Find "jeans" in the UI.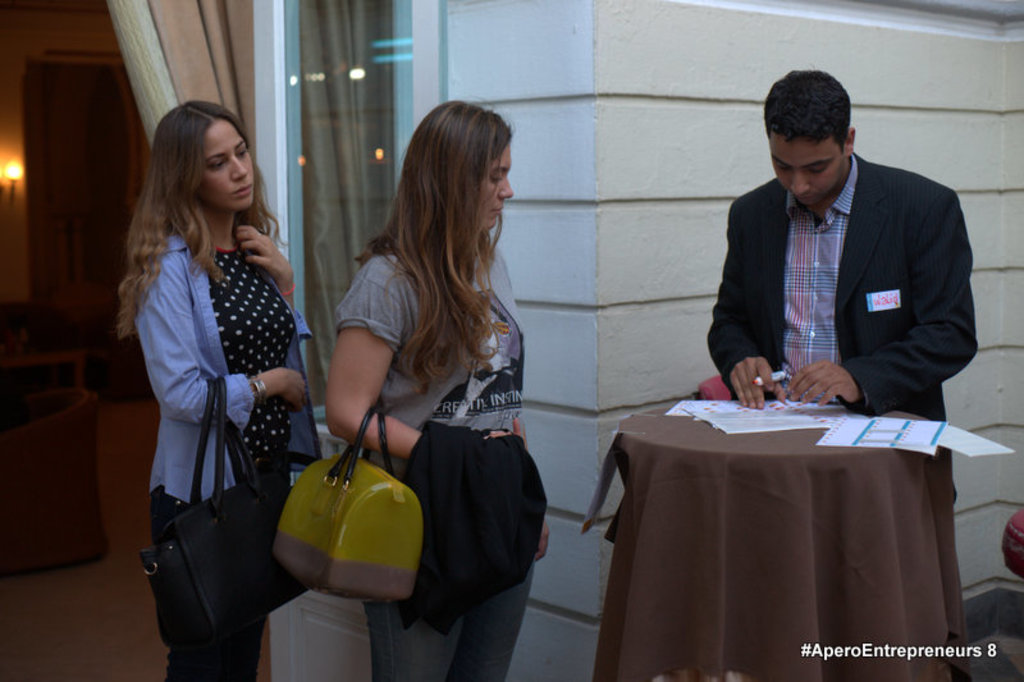
UI element at {"x1": 154, "y1": 495, "x2": 275, "y2": 681}.
